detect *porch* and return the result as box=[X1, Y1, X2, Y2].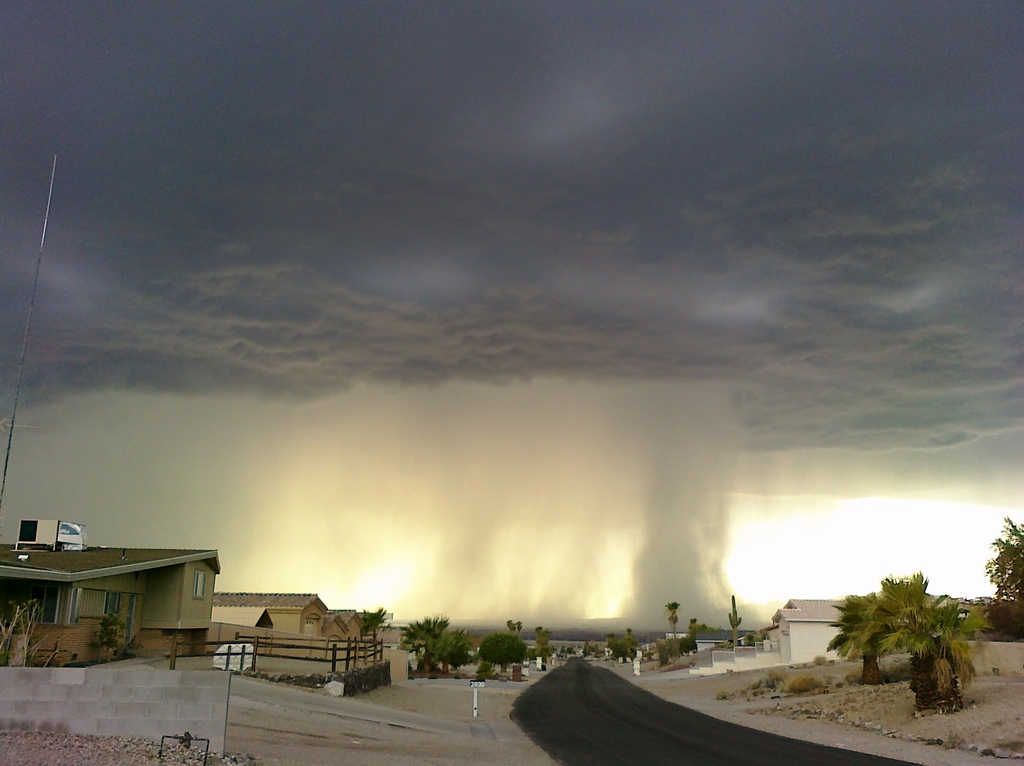
box=[159, 624, 397, 701].
